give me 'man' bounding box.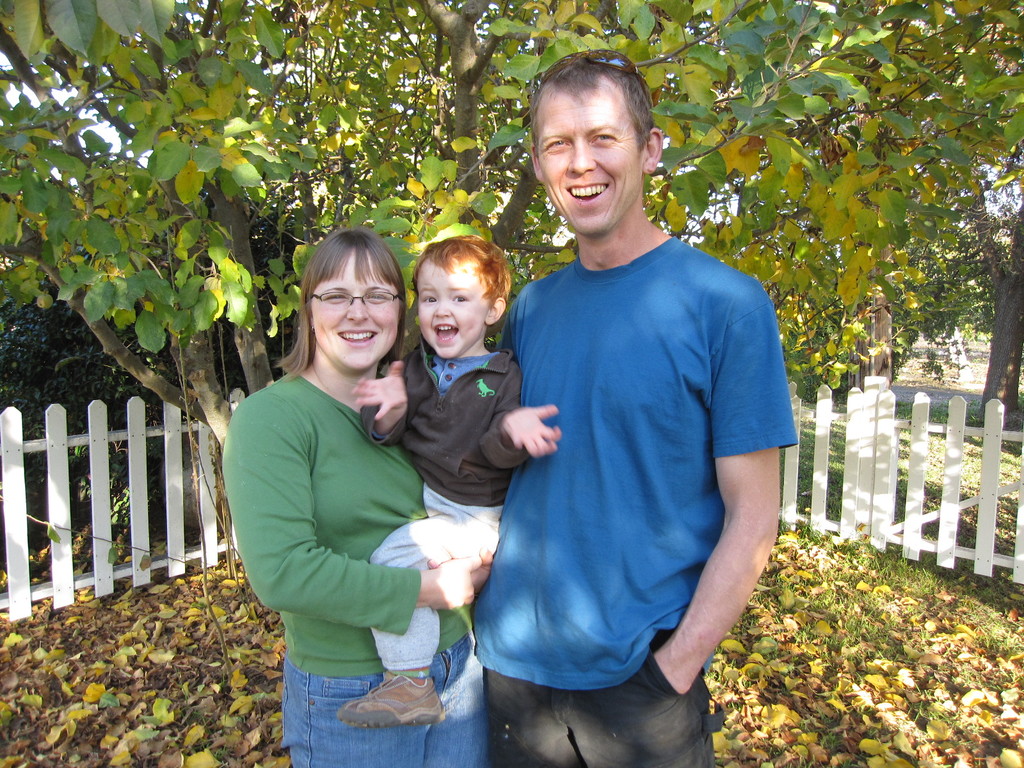
box=[462, 60, 782, 733].
